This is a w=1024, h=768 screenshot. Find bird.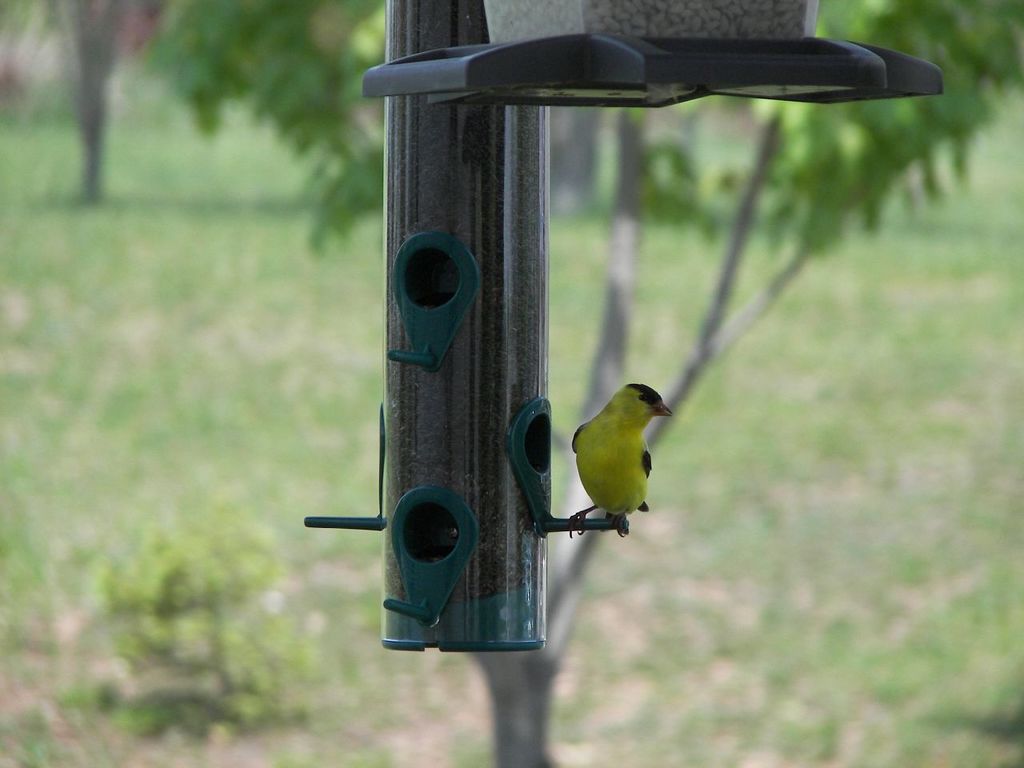
Bounding box: pyautogui.locateOnScreen(559, 378, 671, 534).
